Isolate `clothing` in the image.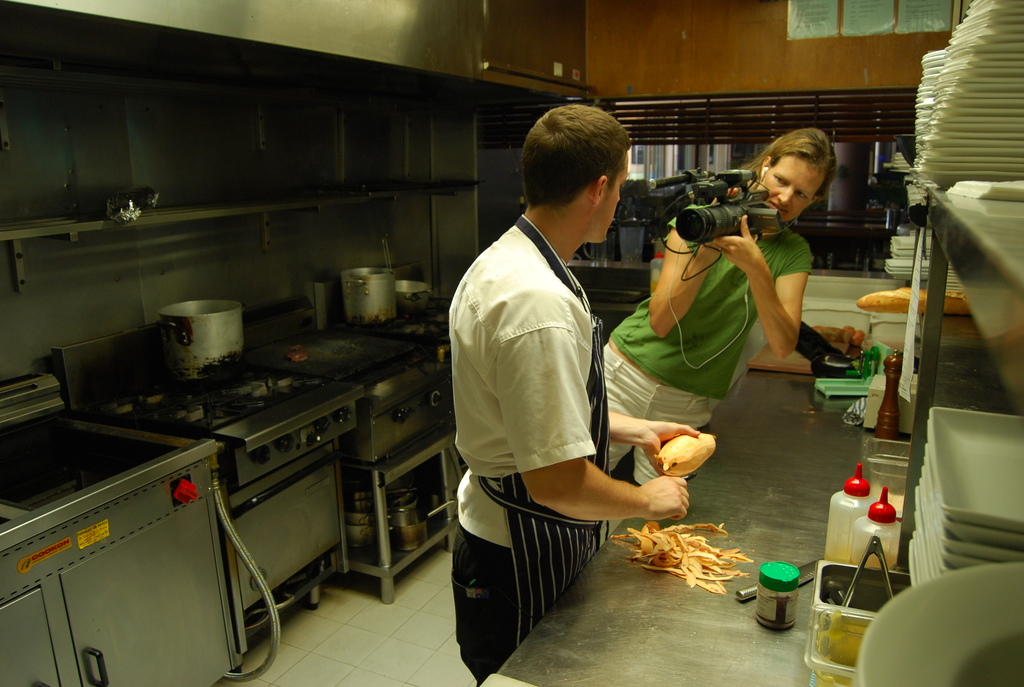
Isolated region: region(604, 203, 813, 485).
